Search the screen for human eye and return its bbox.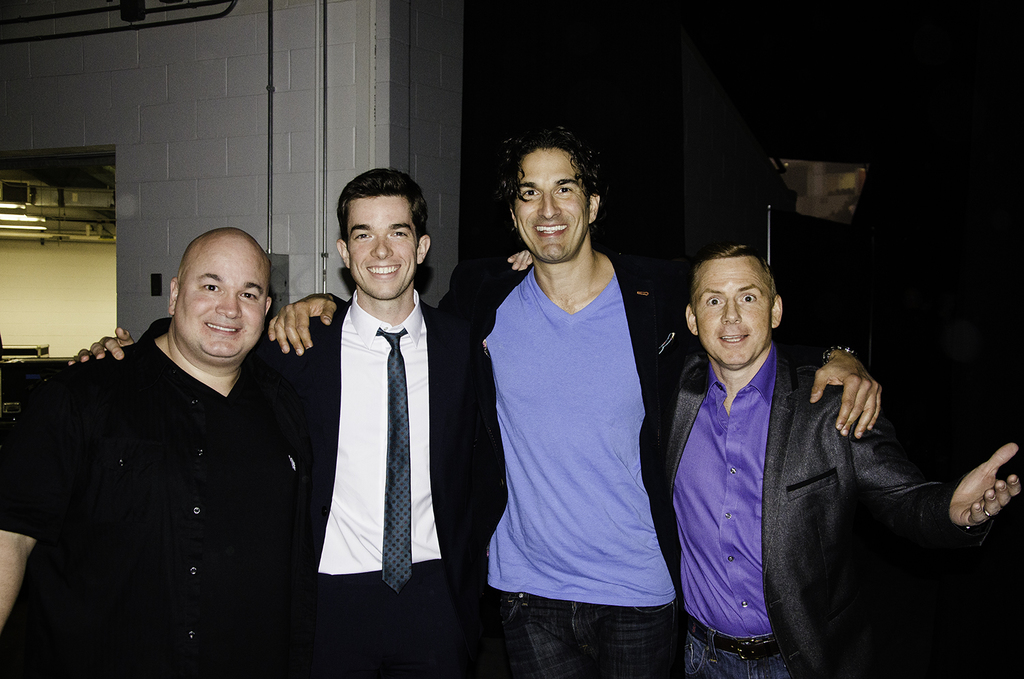
Found: [left=702, top=296, right=724, bottom=307].
